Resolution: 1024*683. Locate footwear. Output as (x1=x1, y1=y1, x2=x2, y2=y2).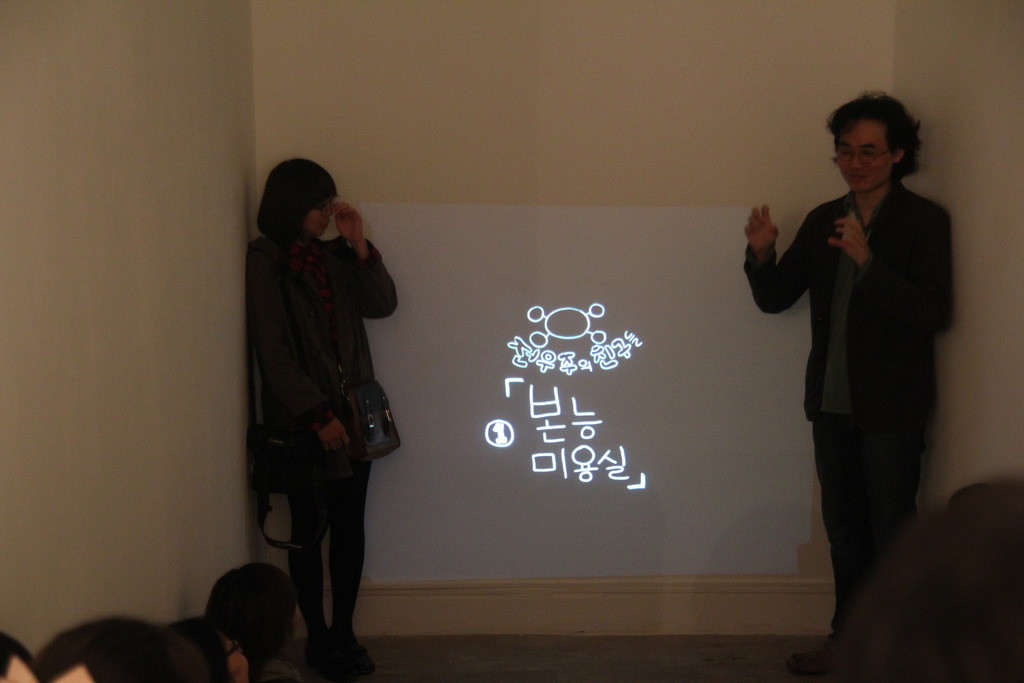
(x1=785, y1=633, x2=860, y2=682).
